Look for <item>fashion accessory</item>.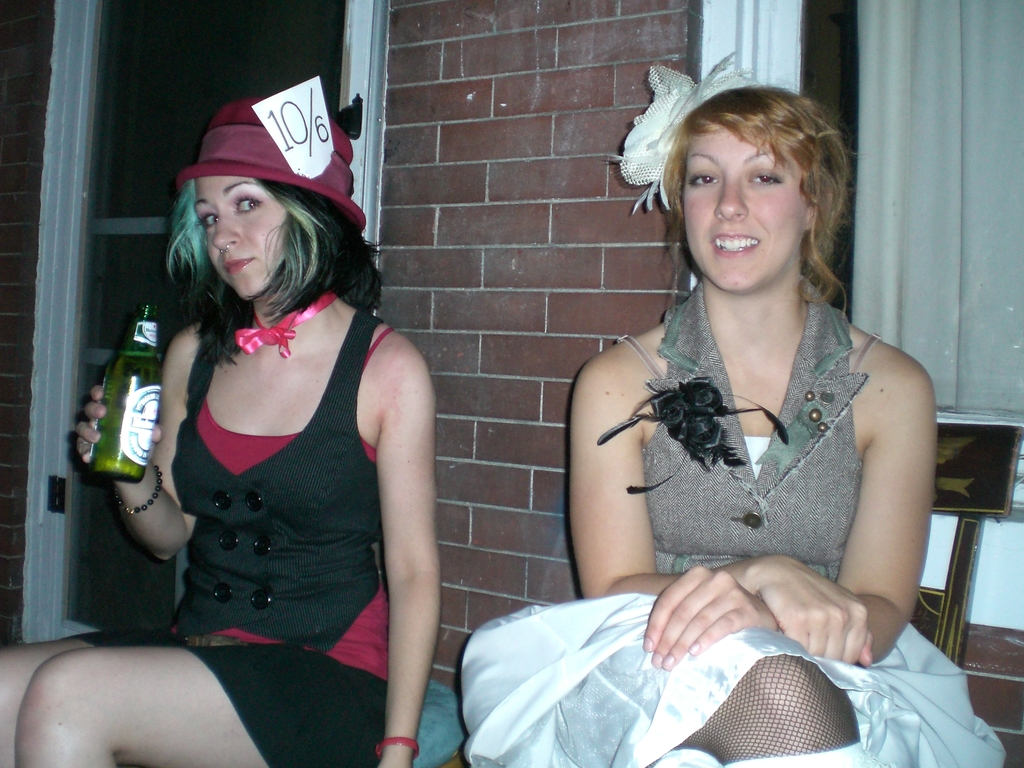
Found: 230:285:339:358.
